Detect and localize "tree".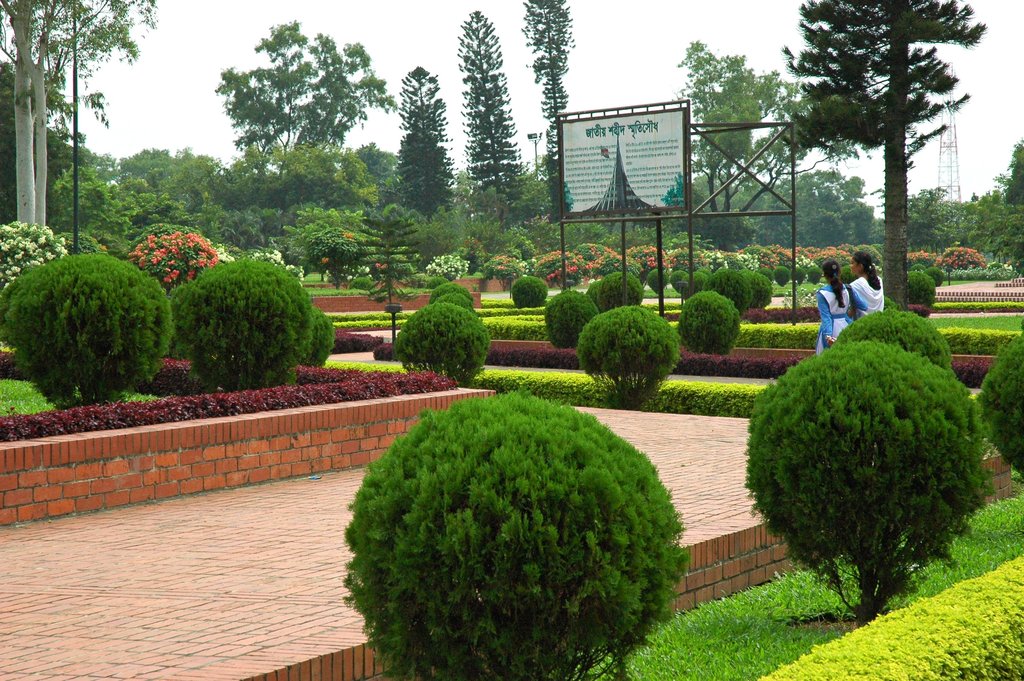
Localized at x1=104, y1=168, x2=212, y2=242.
